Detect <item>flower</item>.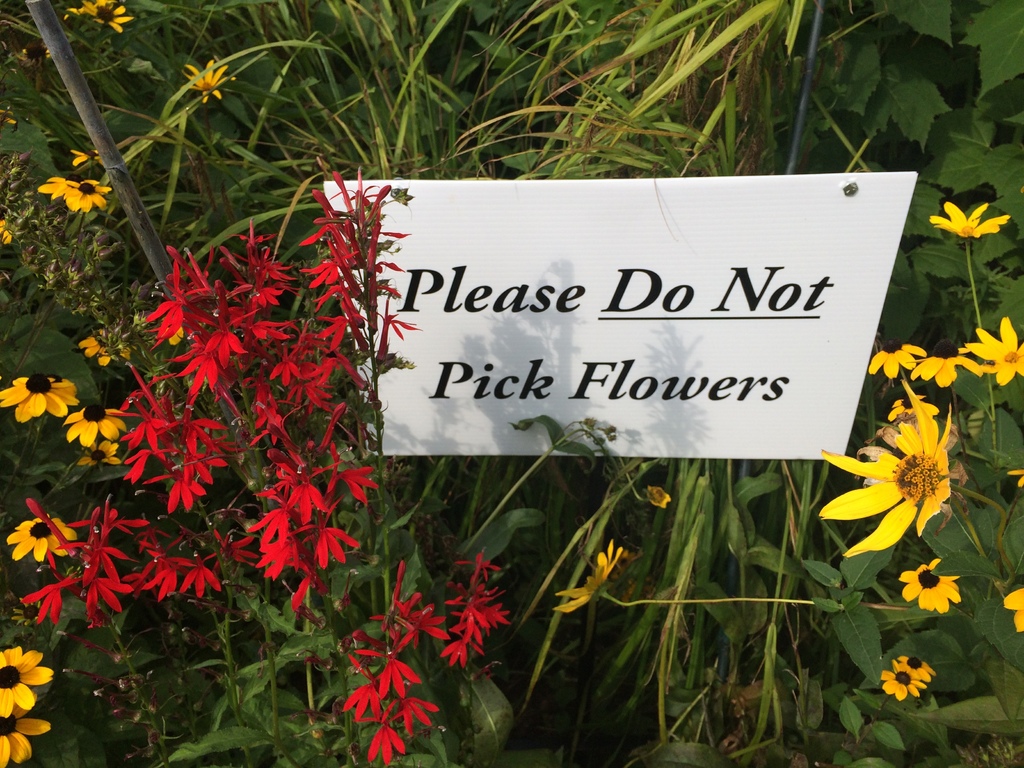
Detected at rect(959, 317, 1023, 389).
